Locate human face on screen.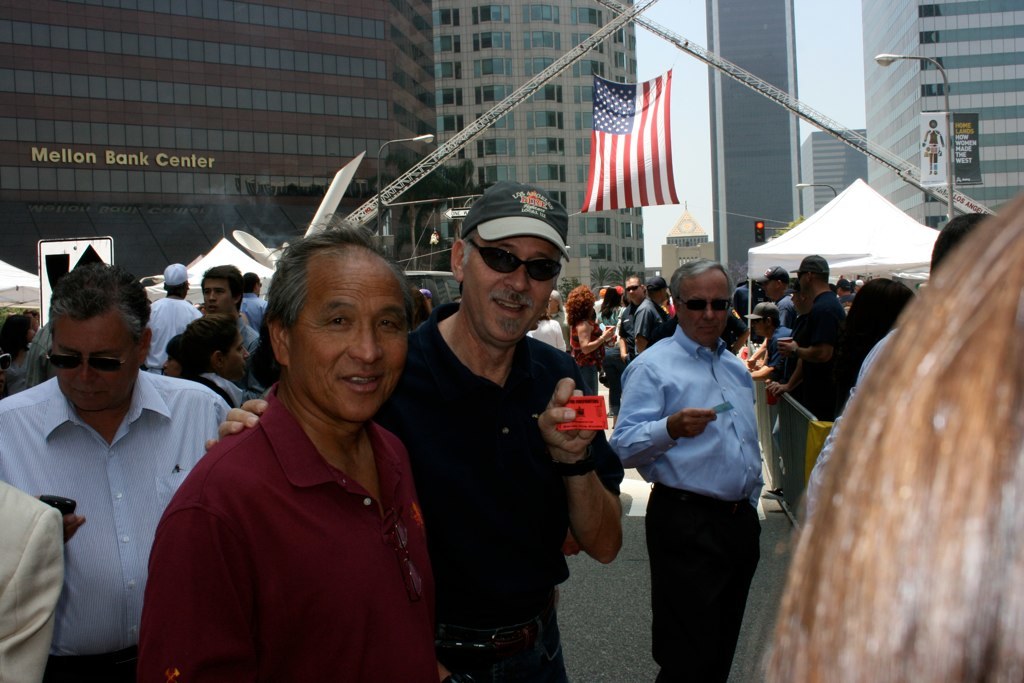
On screen at 626/279/643/305.
